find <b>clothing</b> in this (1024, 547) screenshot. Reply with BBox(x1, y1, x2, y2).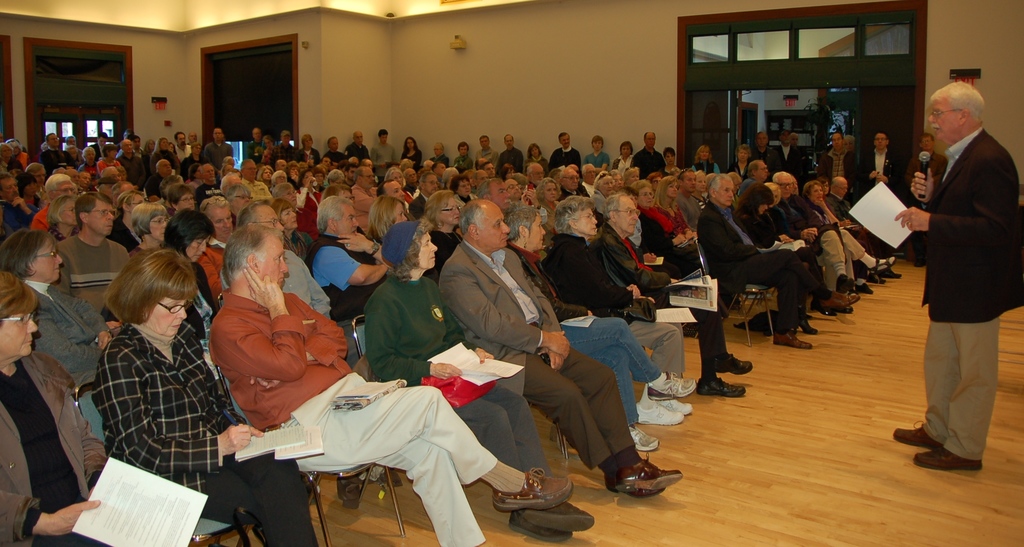
BBox(474, 146, 497, 168).
